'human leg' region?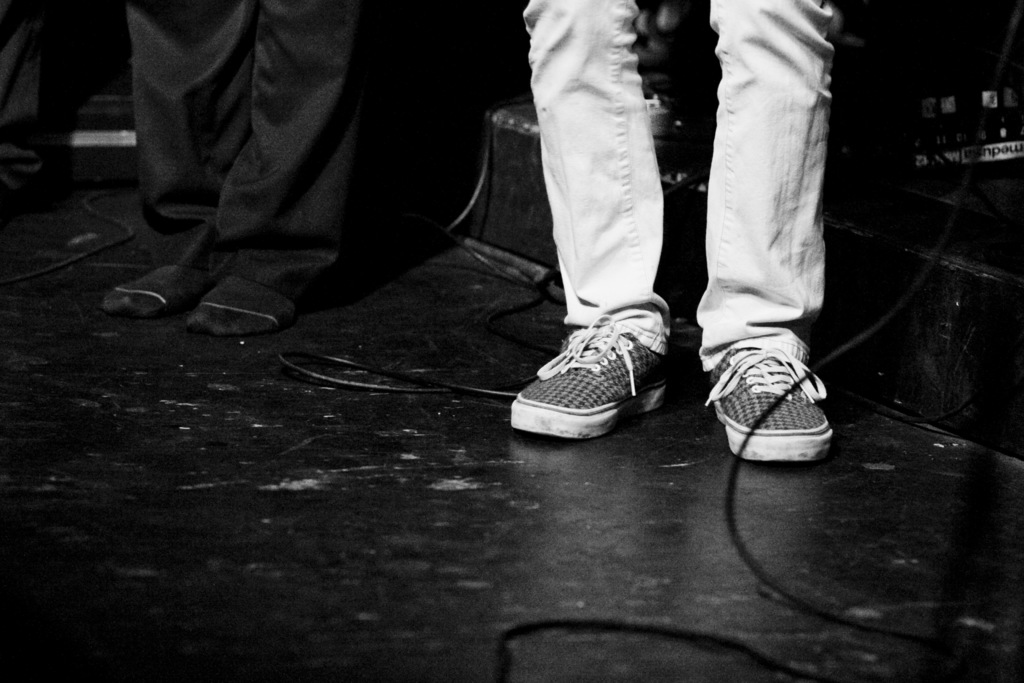
box=[693, 0, 832, 464]
